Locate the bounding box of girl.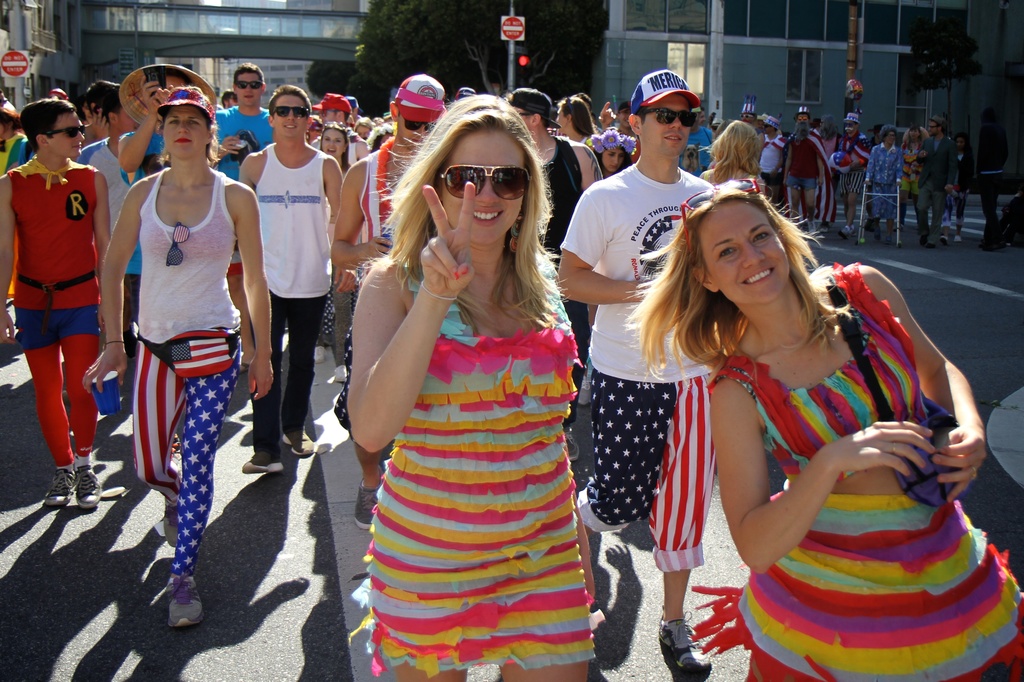
Bounding box: 87/85/275/624.
